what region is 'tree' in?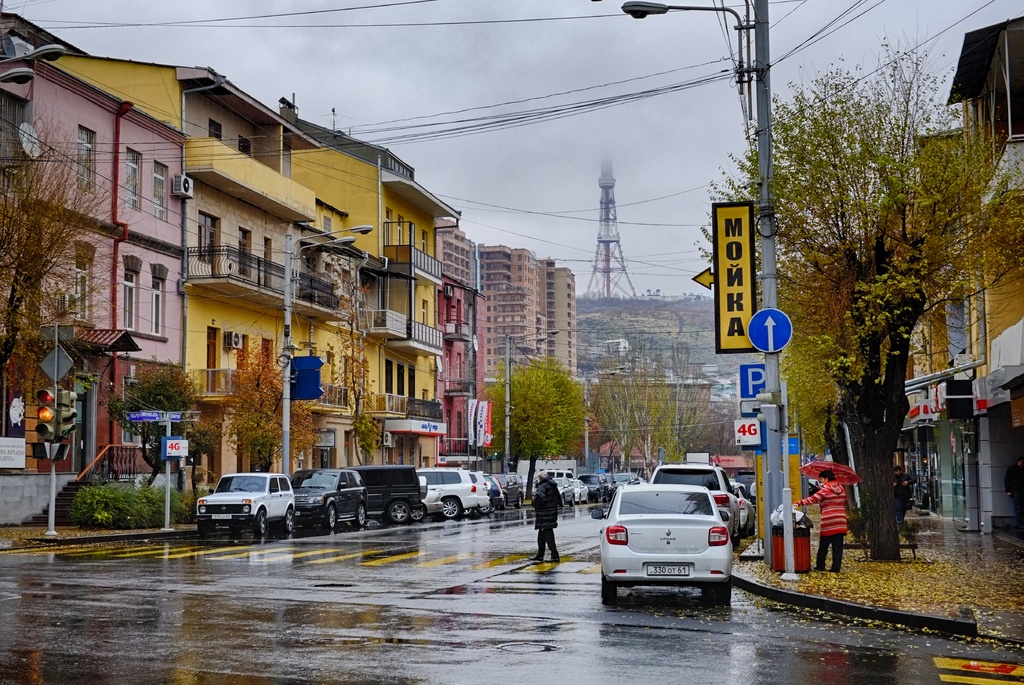
206, 331, 314, 487.
